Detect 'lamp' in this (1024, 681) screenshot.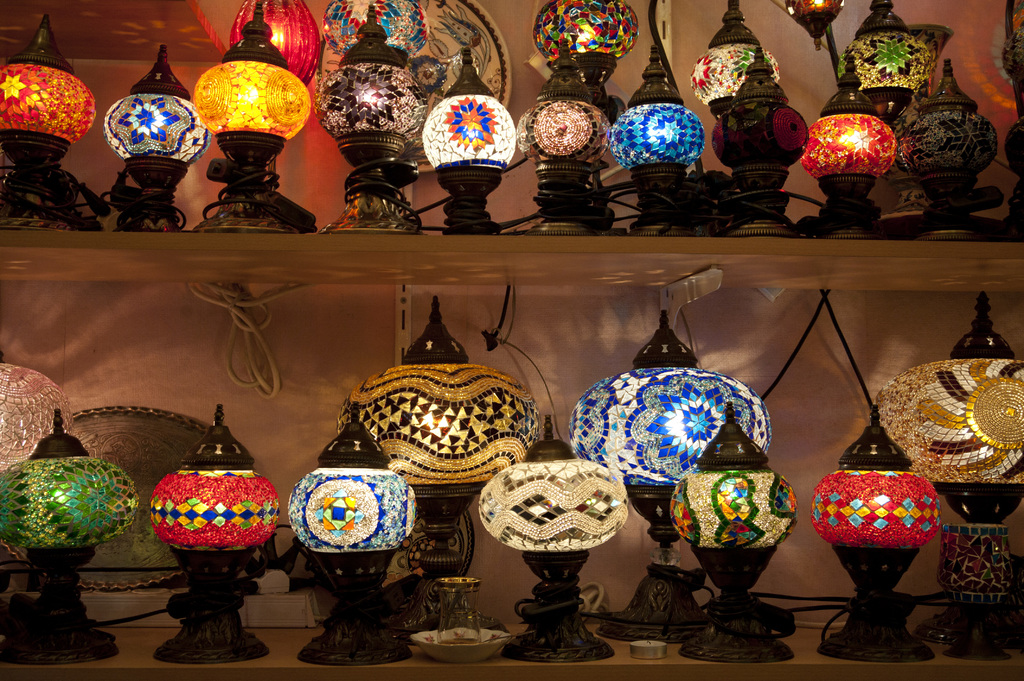
Detection: Rect(0, 413, 143, 615).
